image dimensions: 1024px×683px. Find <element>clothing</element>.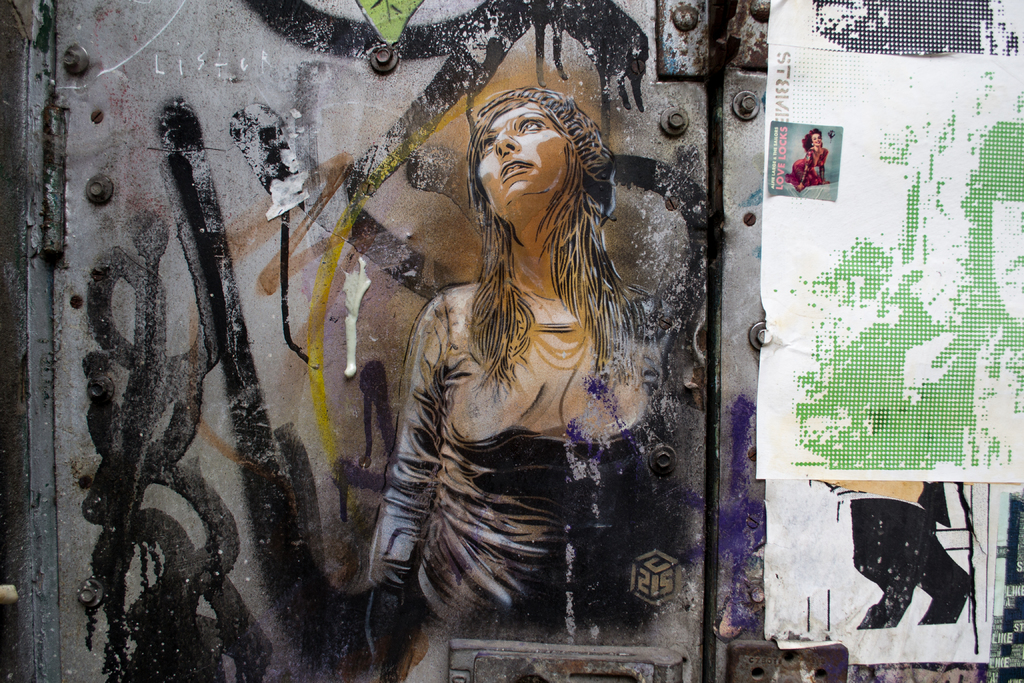
786/146/828/188.
